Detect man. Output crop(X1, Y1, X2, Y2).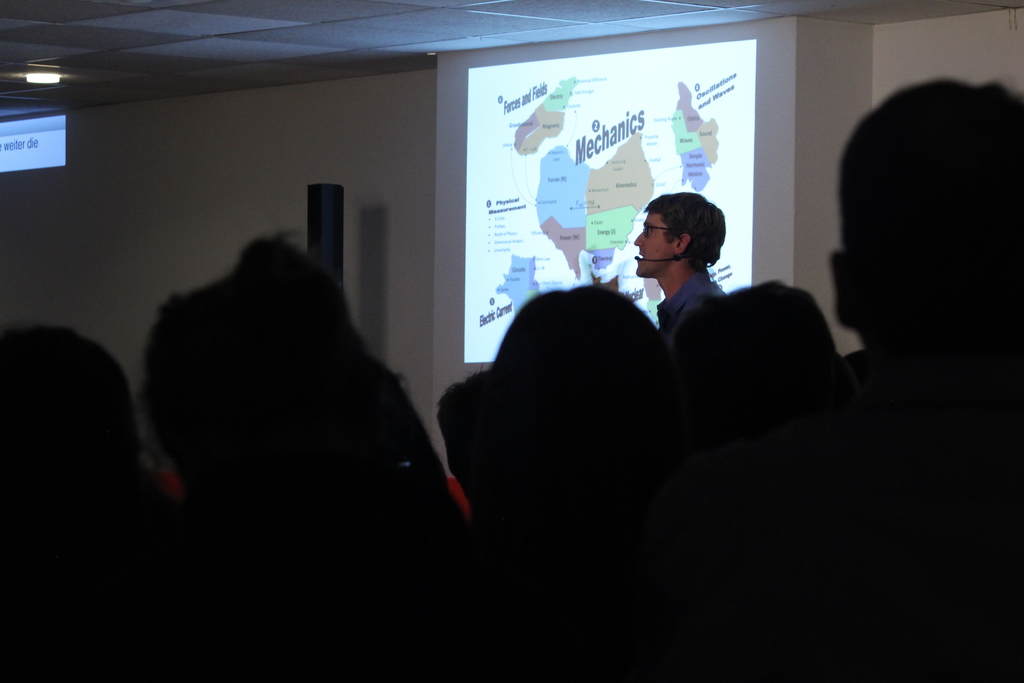
crop(613, 185, 757, 345).
